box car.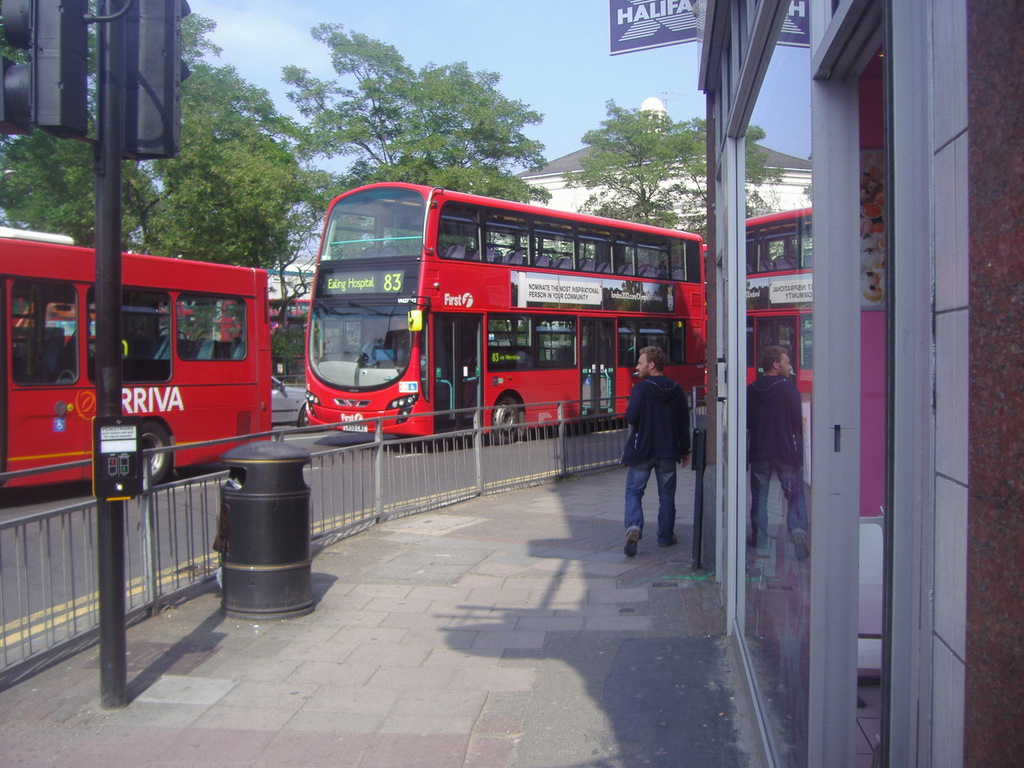
(271,376,305,427).
